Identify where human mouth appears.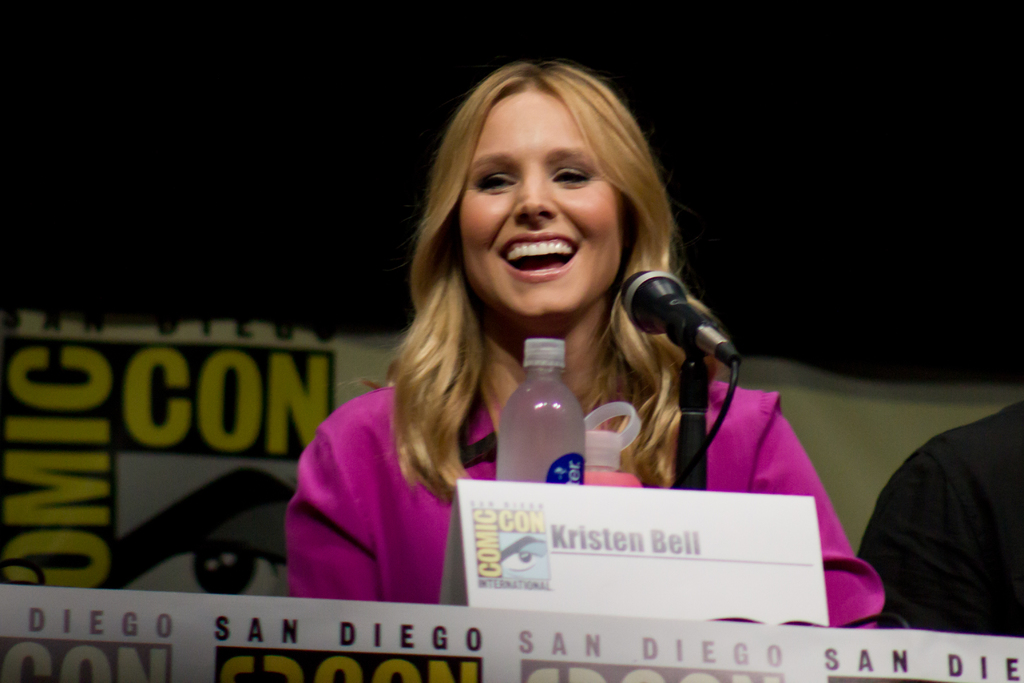
Appears at {"left": 503, "top": 239, "right": 580, "bottom": 276}.
